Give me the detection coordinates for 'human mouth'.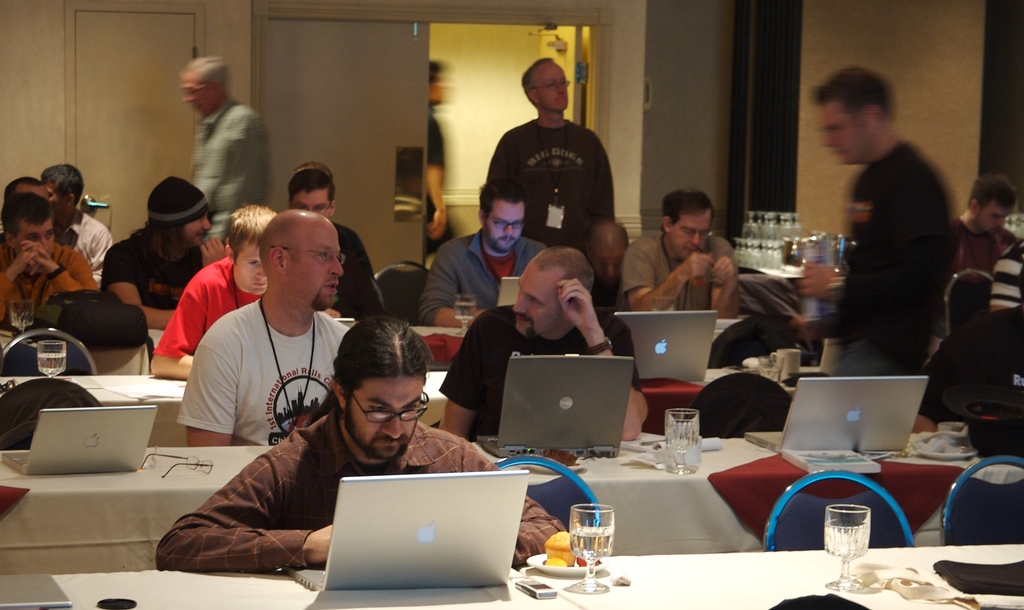
371,439,403,448.
